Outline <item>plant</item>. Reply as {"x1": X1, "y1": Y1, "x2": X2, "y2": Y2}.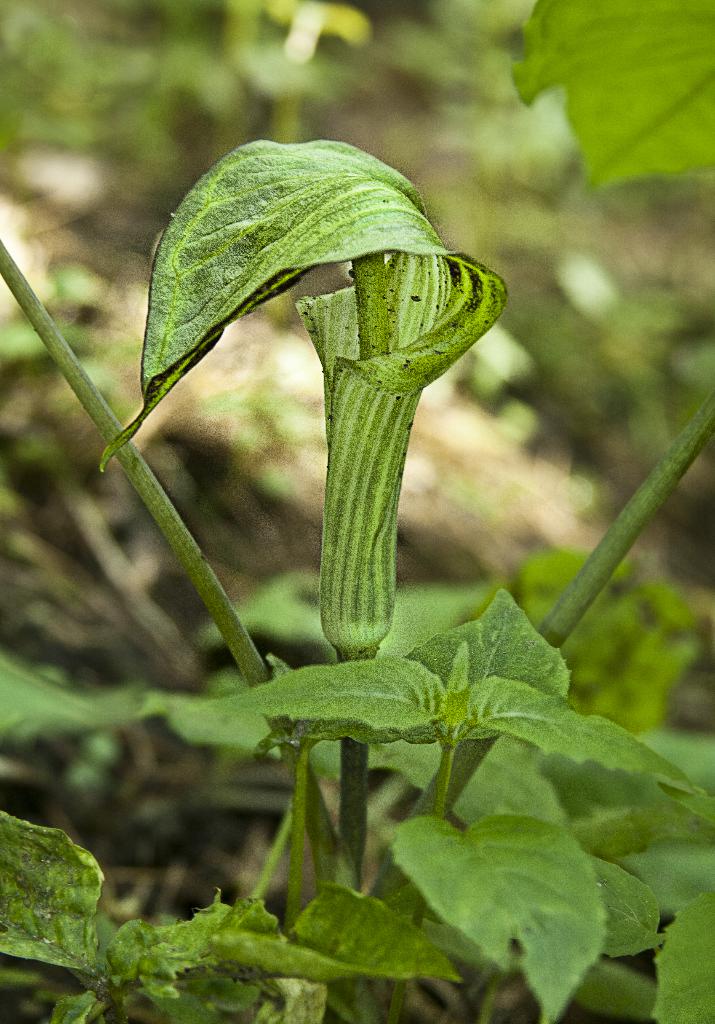
{"x1": 0, "y1": 131, "x2": 714, "y2": 1023}.
